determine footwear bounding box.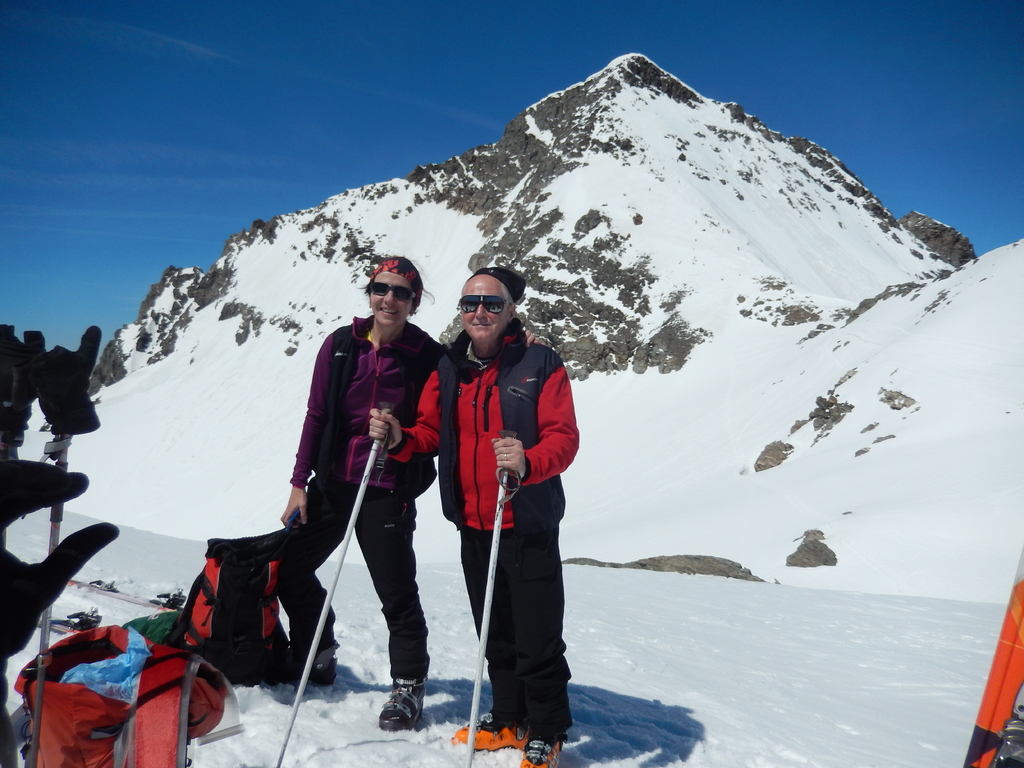
Determined: (left=517, top=730, right=573, bottom=767).
